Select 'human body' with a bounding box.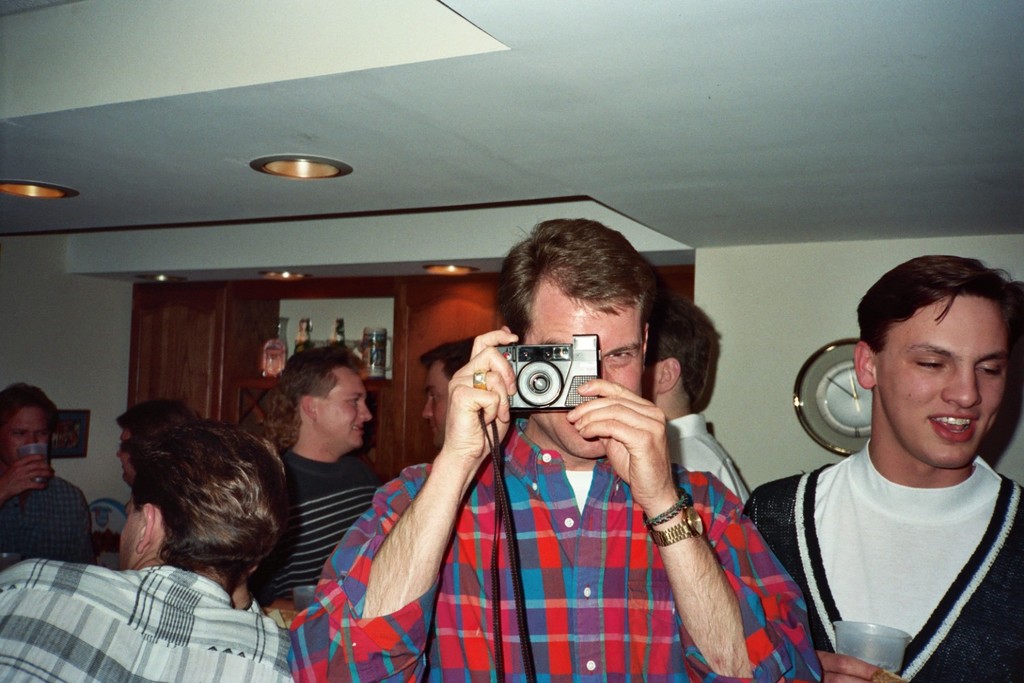
rect(752, 293, 1020, 677).
